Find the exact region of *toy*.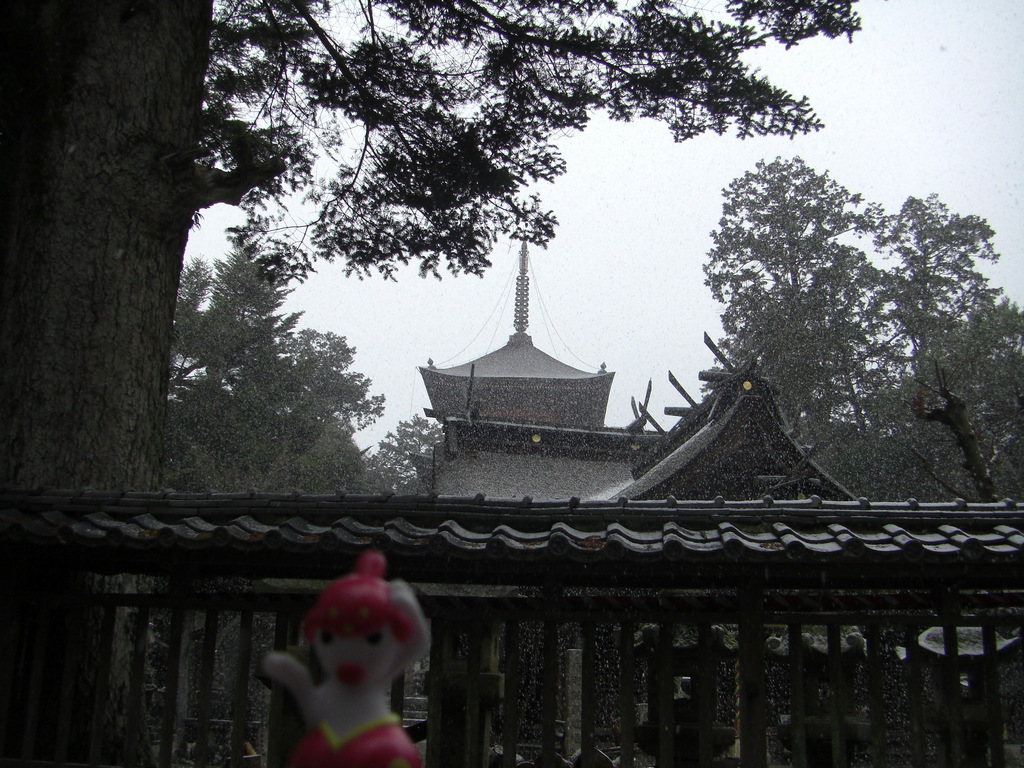
Exact region: 266/552/440/767.
